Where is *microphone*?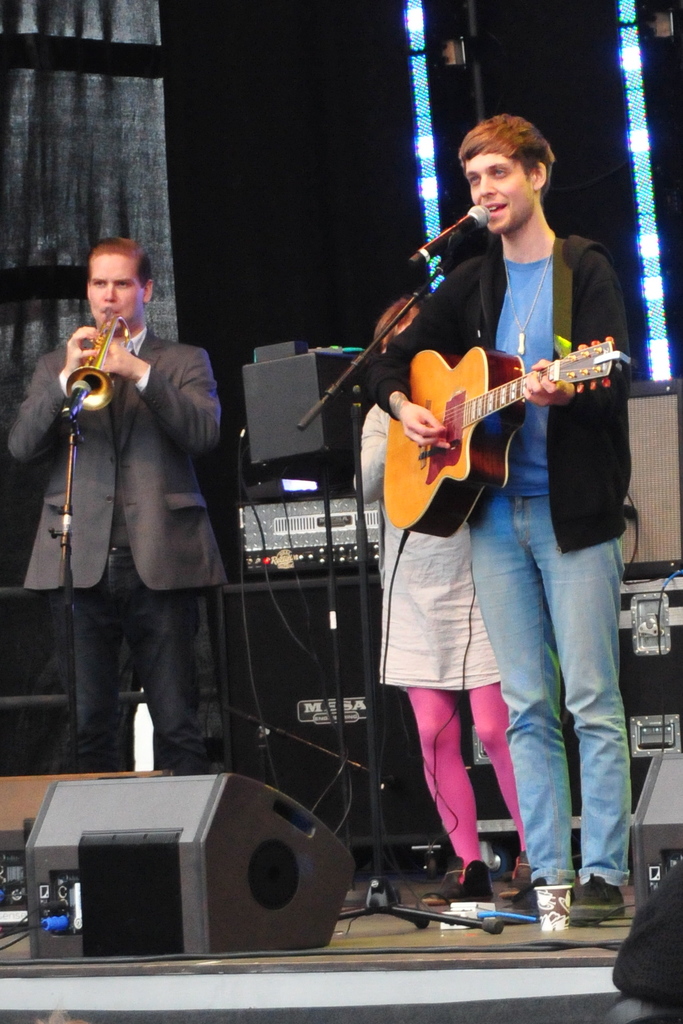
region(411, 201, 490, 266).
